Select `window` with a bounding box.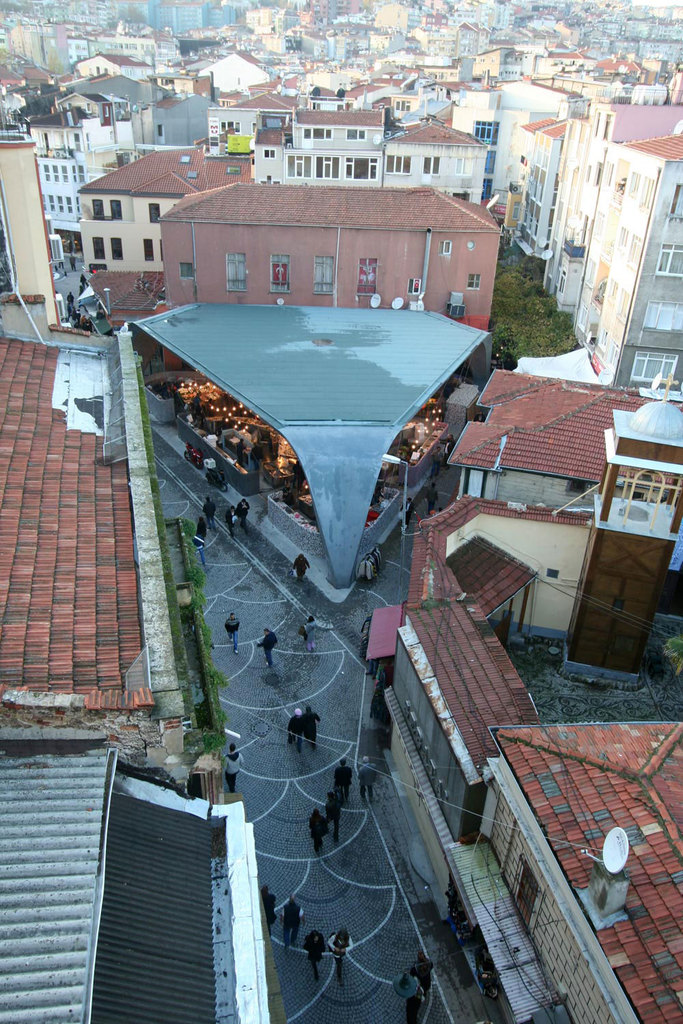
bbox(639, 302, 682, 340).
